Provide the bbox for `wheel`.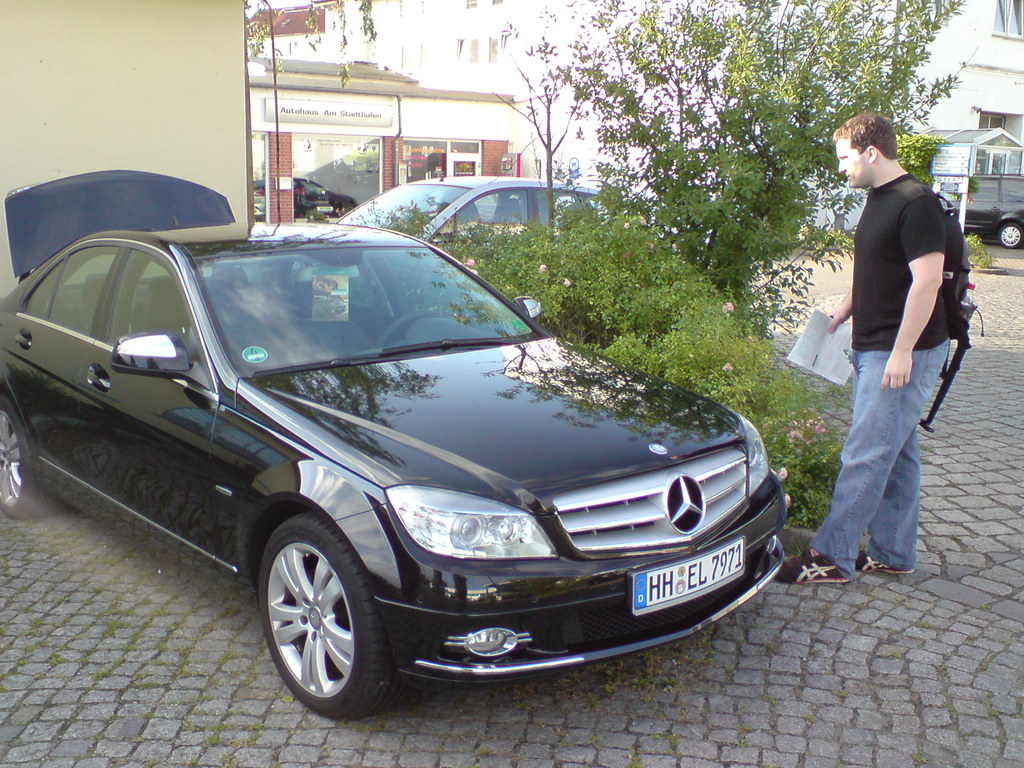
detection(253, 510, 396, 725).
